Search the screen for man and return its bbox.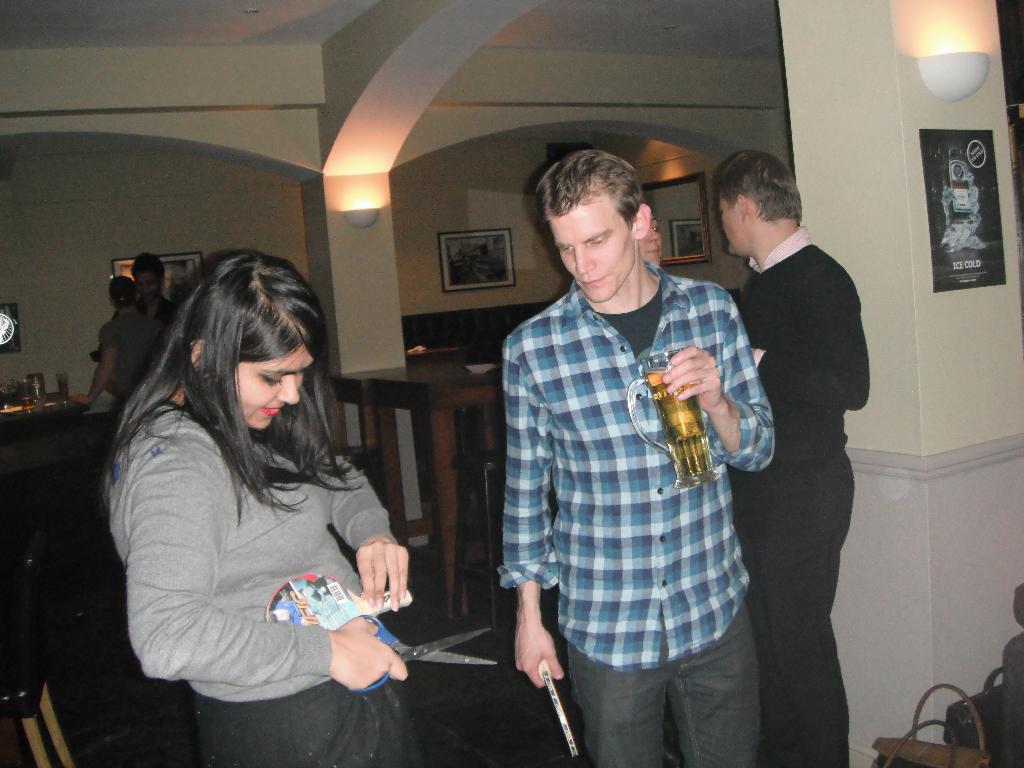
Found: l=711, t=148, r=870, b=767.
